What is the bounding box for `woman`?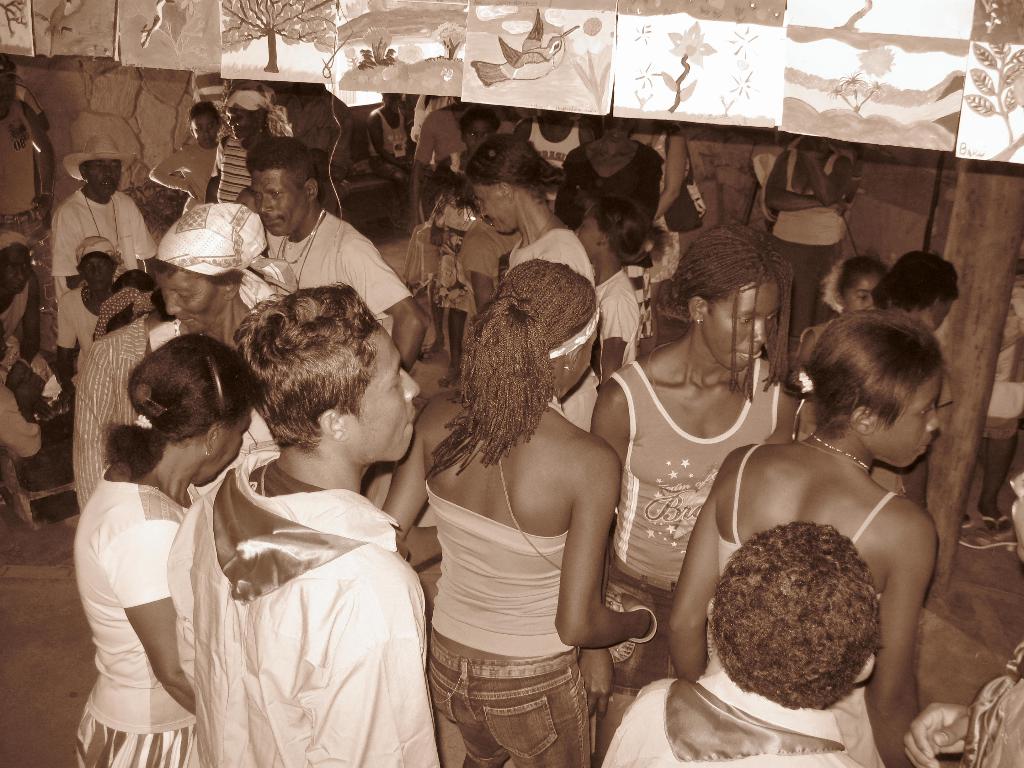
(669, 310, 941, 767).
